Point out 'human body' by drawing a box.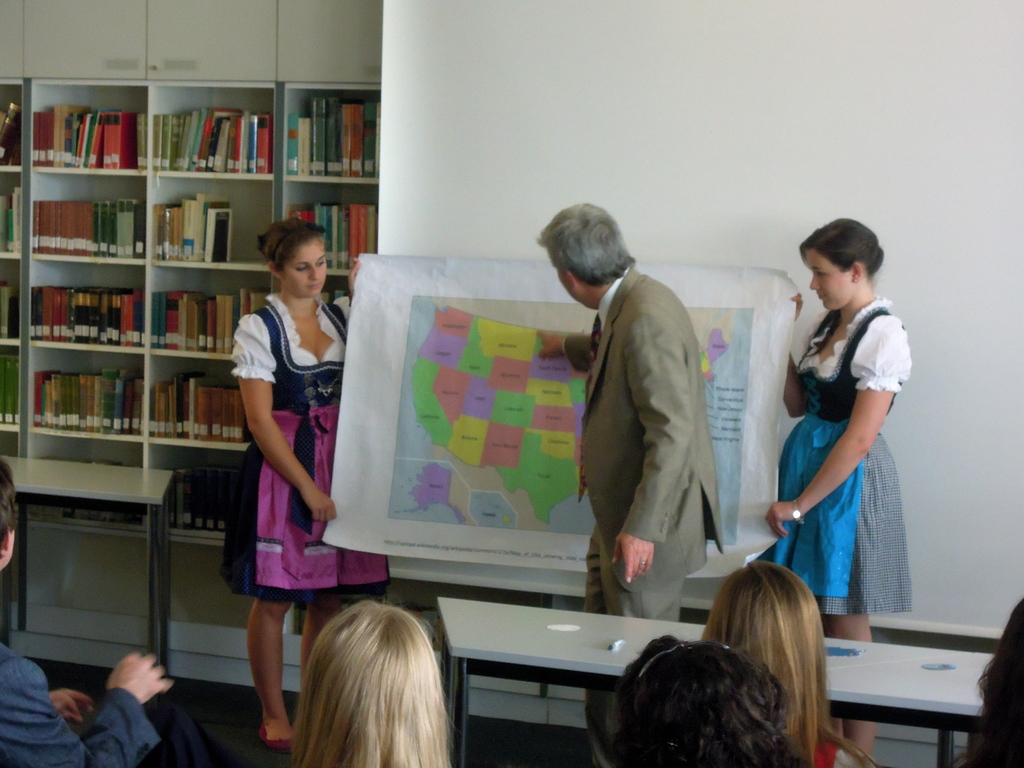
select_region(535, 200, 721, 623).
